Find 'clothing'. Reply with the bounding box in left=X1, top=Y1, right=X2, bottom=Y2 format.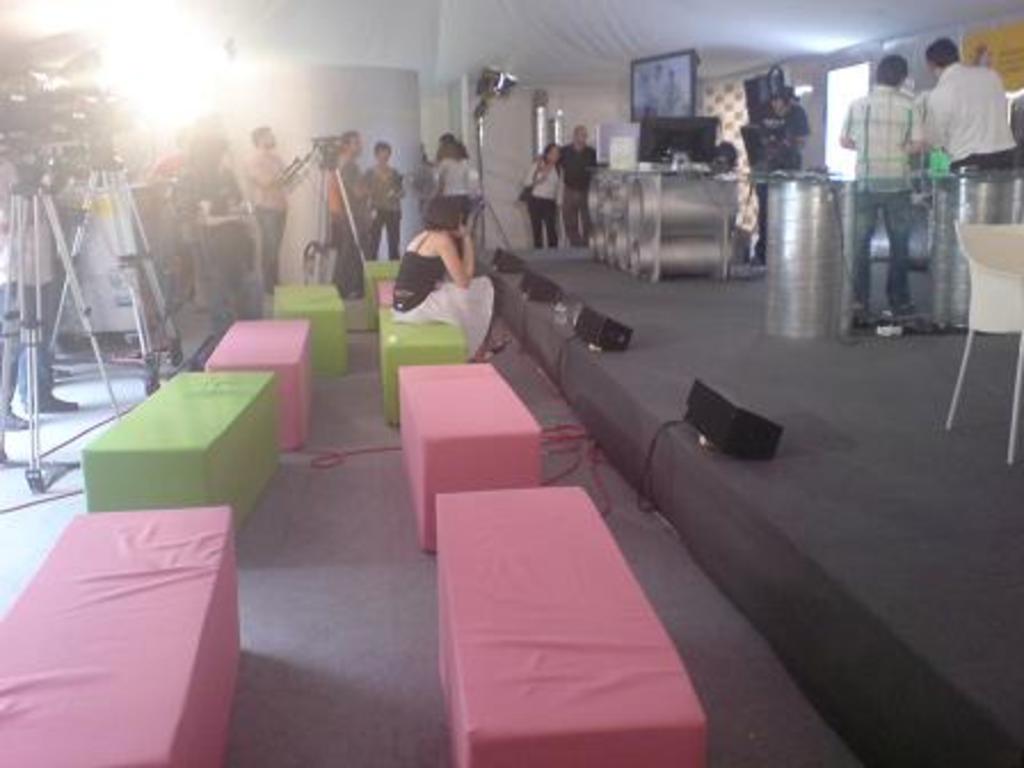
left=743, top=103, right=807, bottom=249.
